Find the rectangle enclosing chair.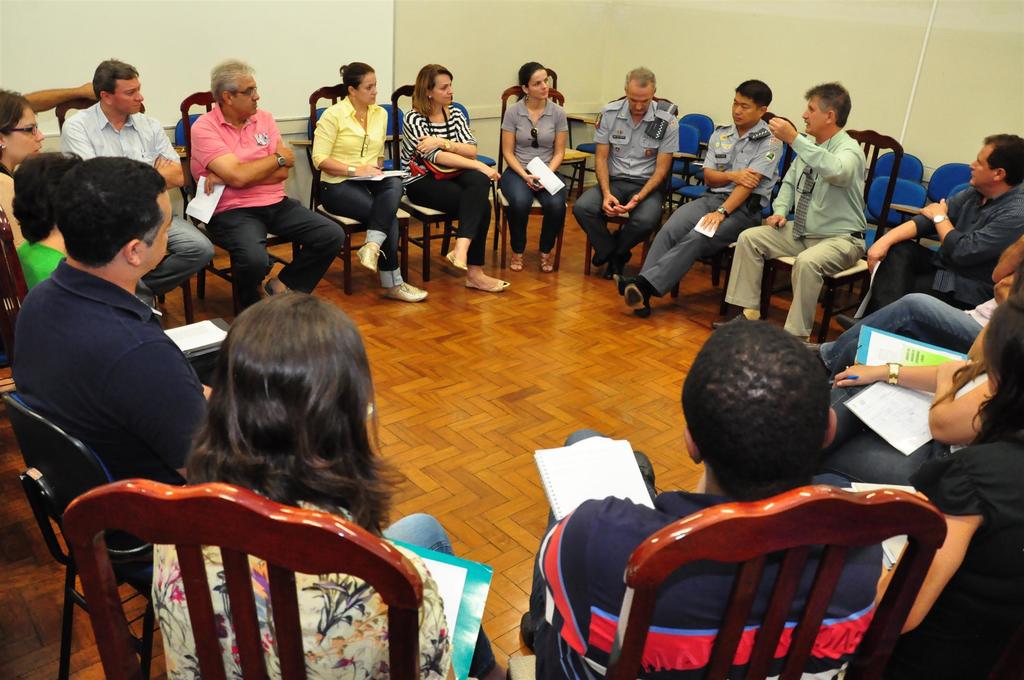
[x1=64, y1=476, x2=425, y2=679].
